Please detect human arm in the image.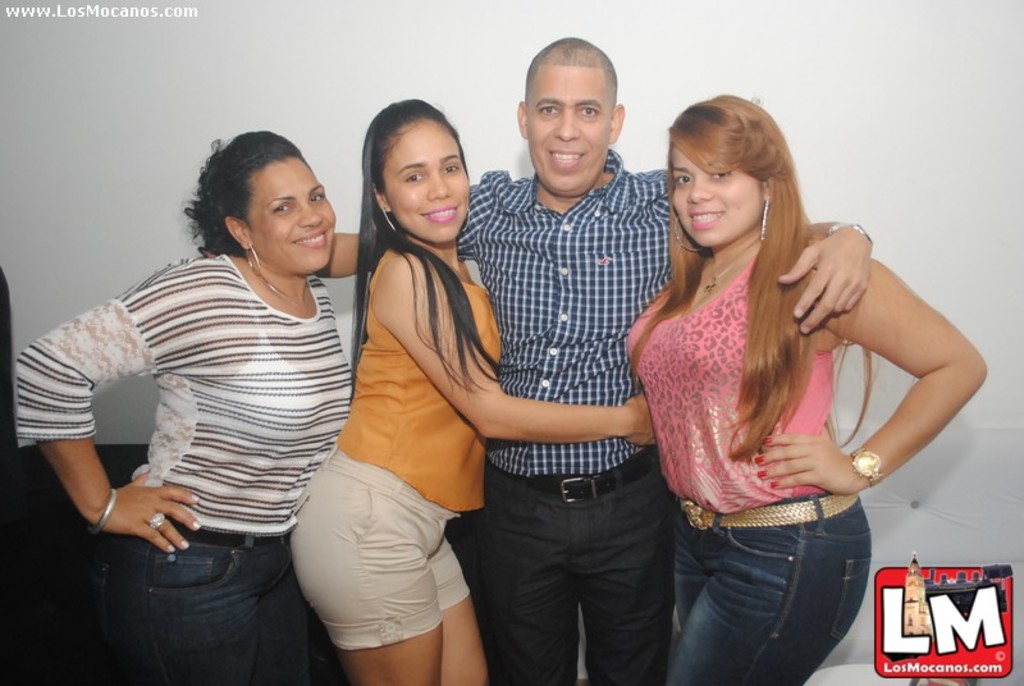
{"x1": 366, "y1": 251, "x2": 657, "y2": 453}.
